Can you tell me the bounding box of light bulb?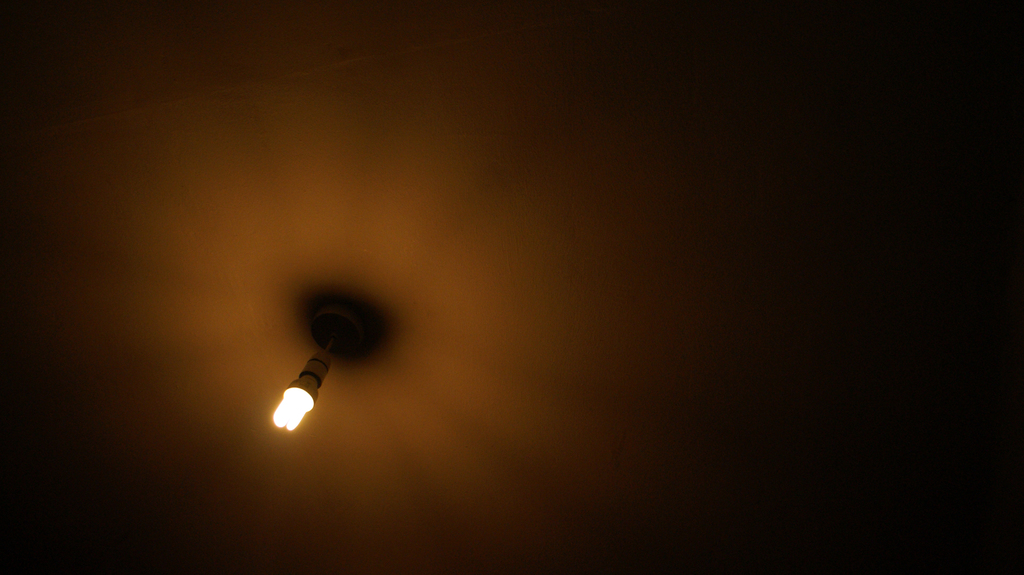
272:377:318:432.
